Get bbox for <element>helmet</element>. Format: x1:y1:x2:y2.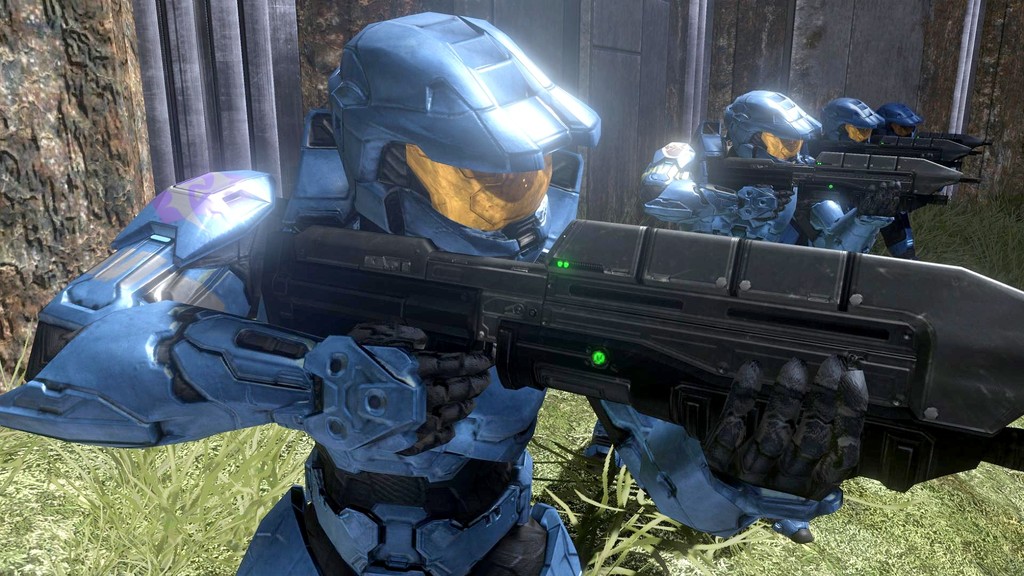
715:91:819:166.
